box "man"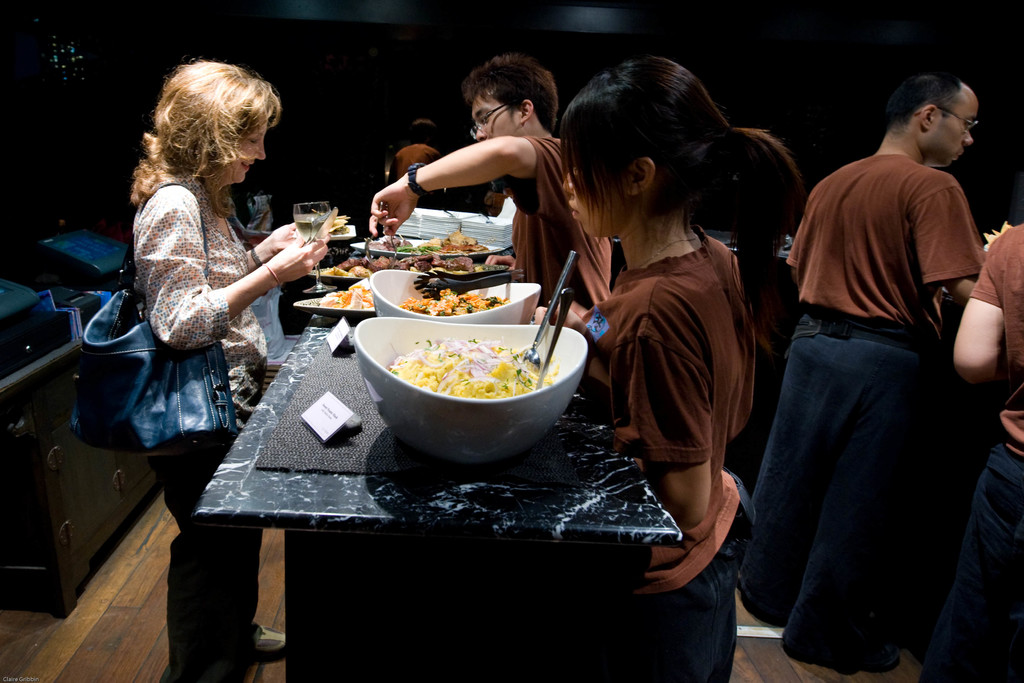
{"x1": 758, "y1": 63, "x2": 1005, "y2": 657}
